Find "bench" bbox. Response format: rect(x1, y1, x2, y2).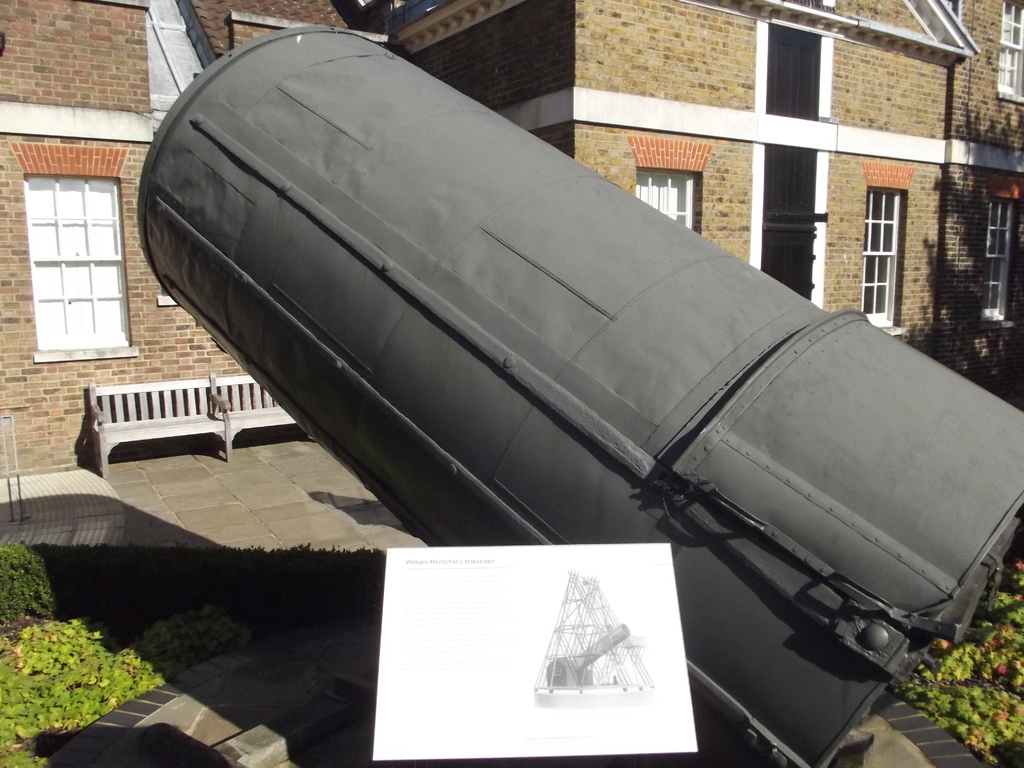
rect(67, 380, 223, 480).
